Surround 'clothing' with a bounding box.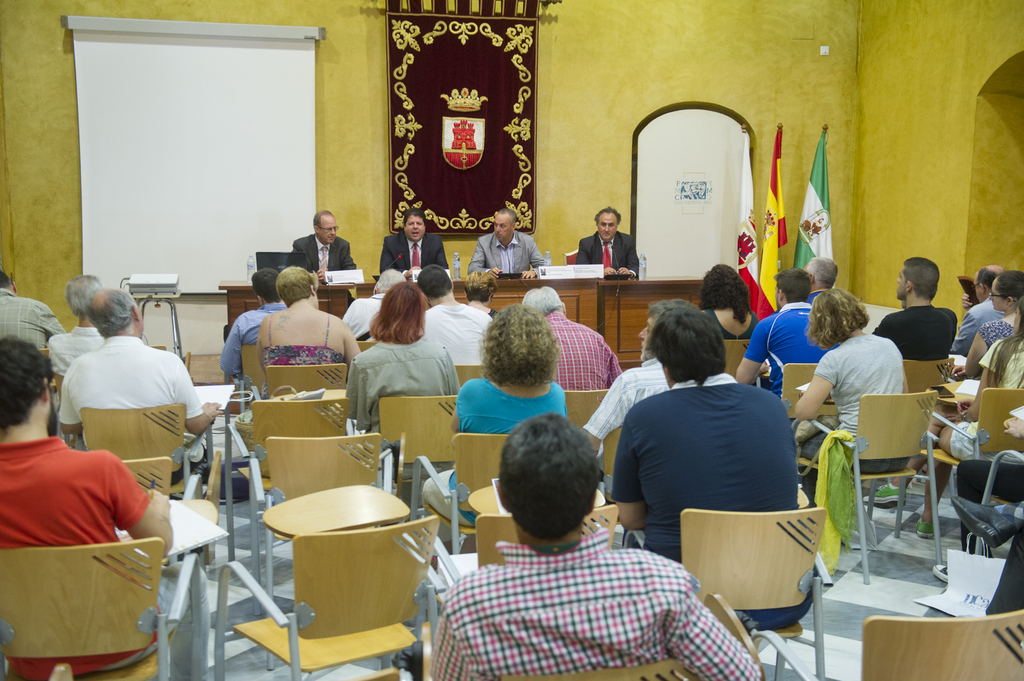
Rect(378, 228, 444, 263).
